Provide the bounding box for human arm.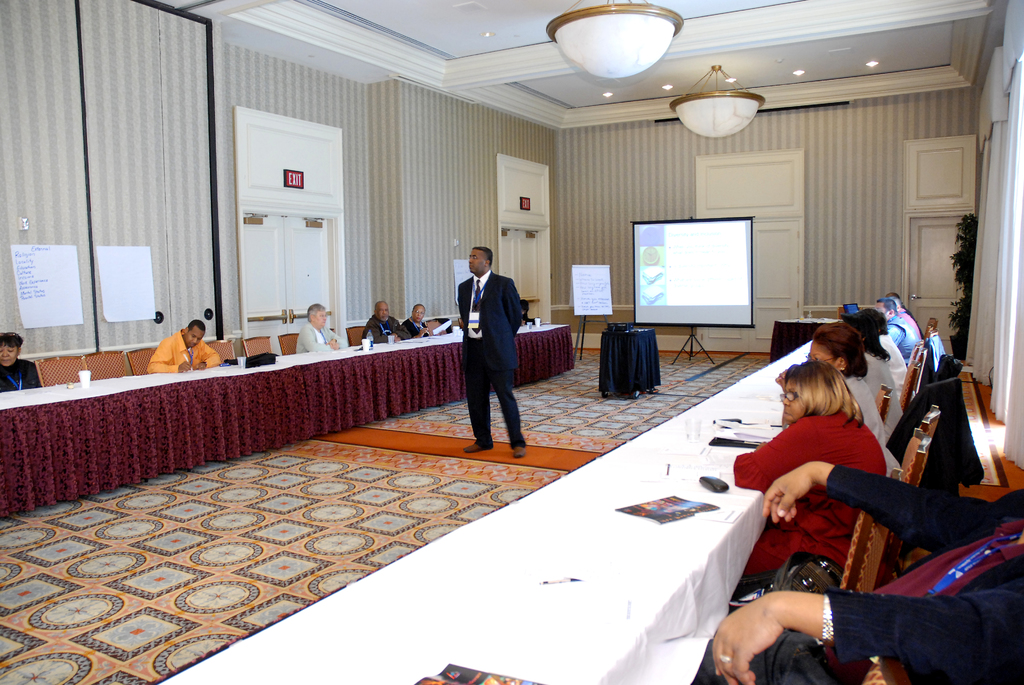
300/325/312/345.
